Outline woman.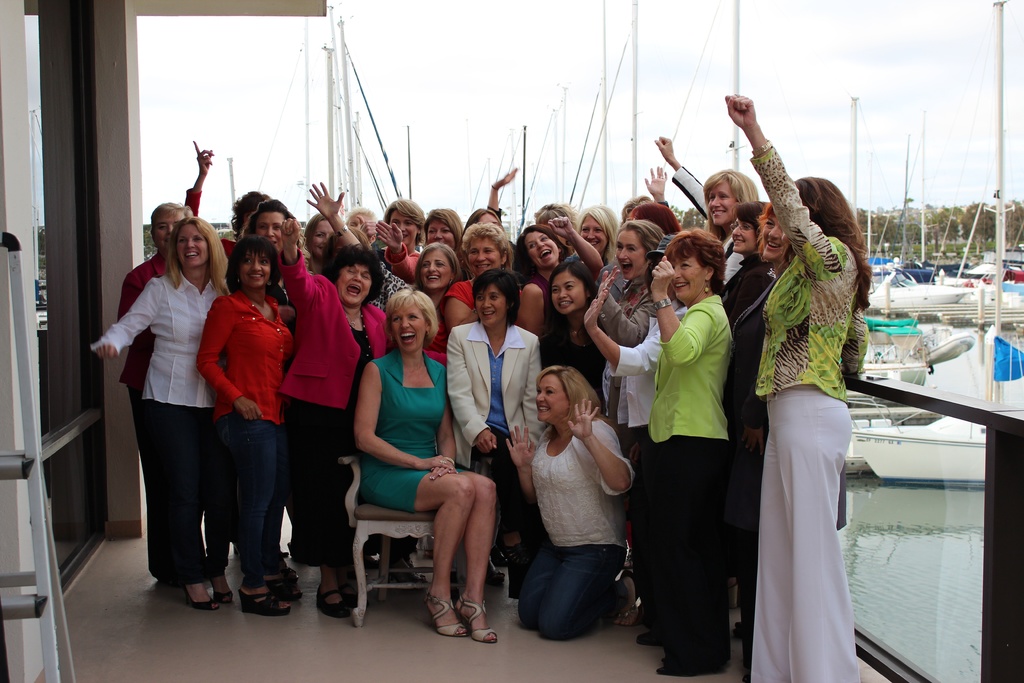
Outline: box=[579, 231, 689, 634].
